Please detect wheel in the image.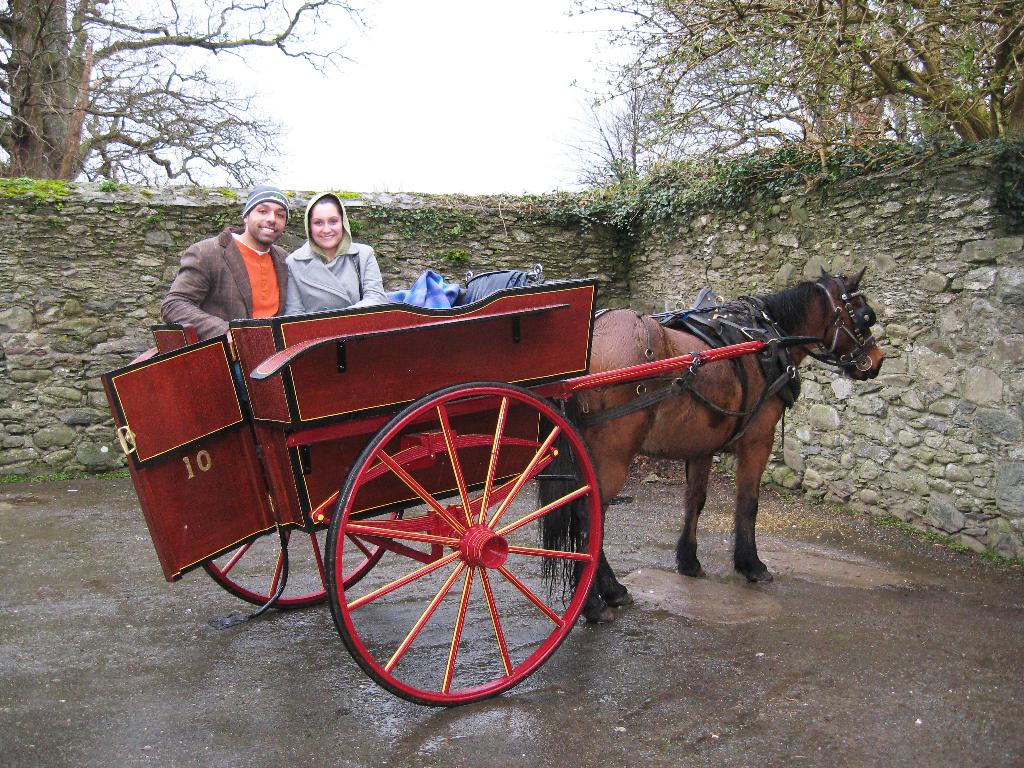
pyautogui.locateOnScreen(196, 508, 411, 610).
